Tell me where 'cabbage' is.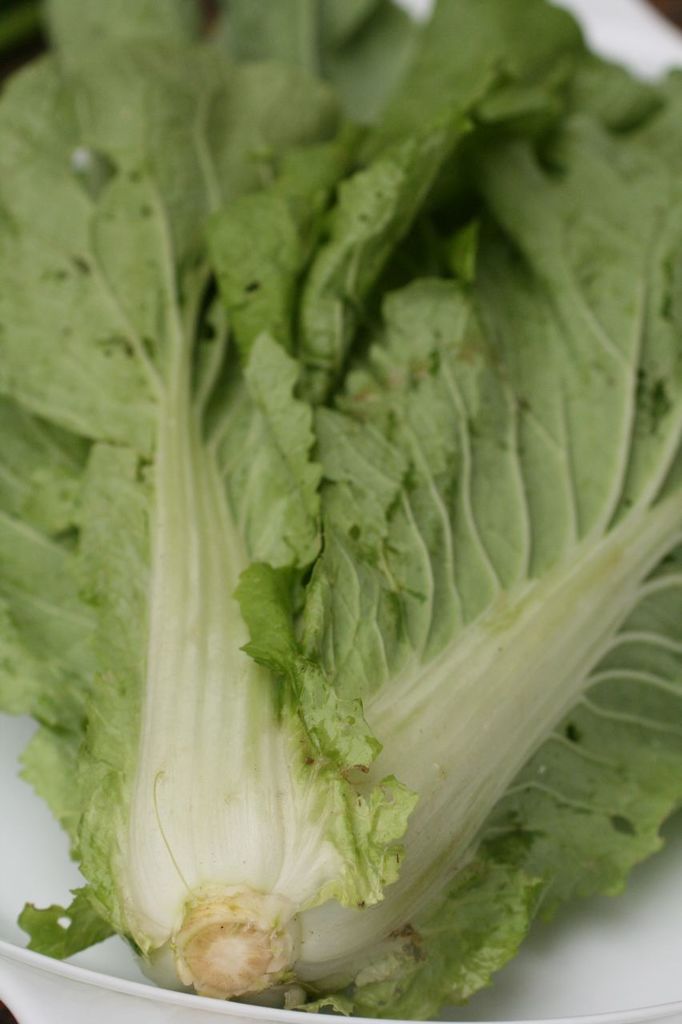
'cabbage' is at locate(0, 0, 681, 1021).
